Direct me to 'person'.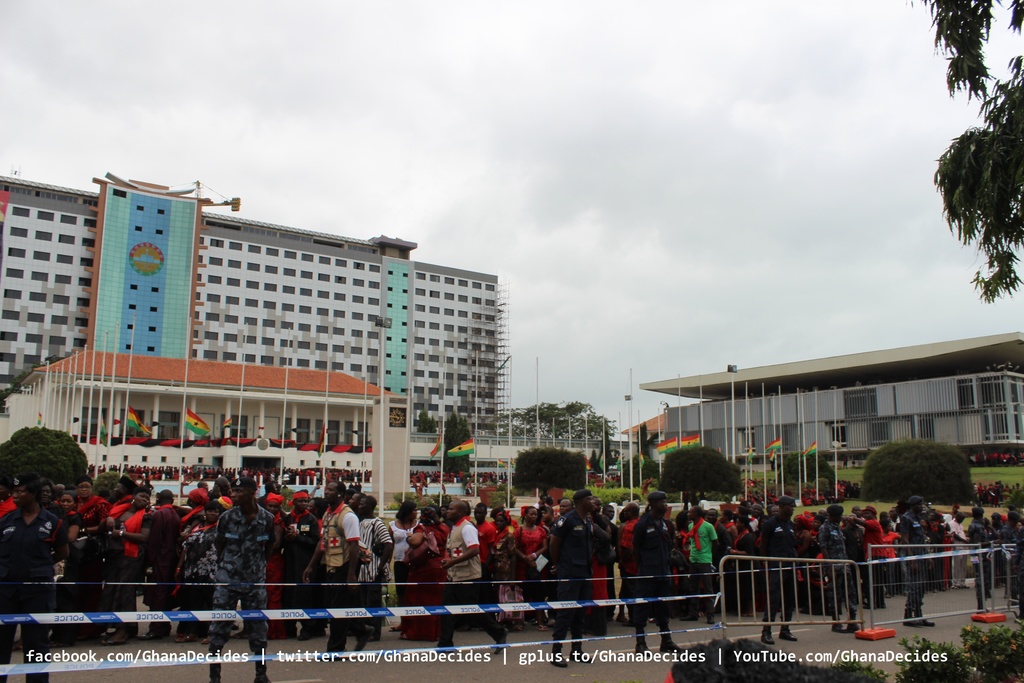
Direction: bbox(819, 520, 865, 630).
